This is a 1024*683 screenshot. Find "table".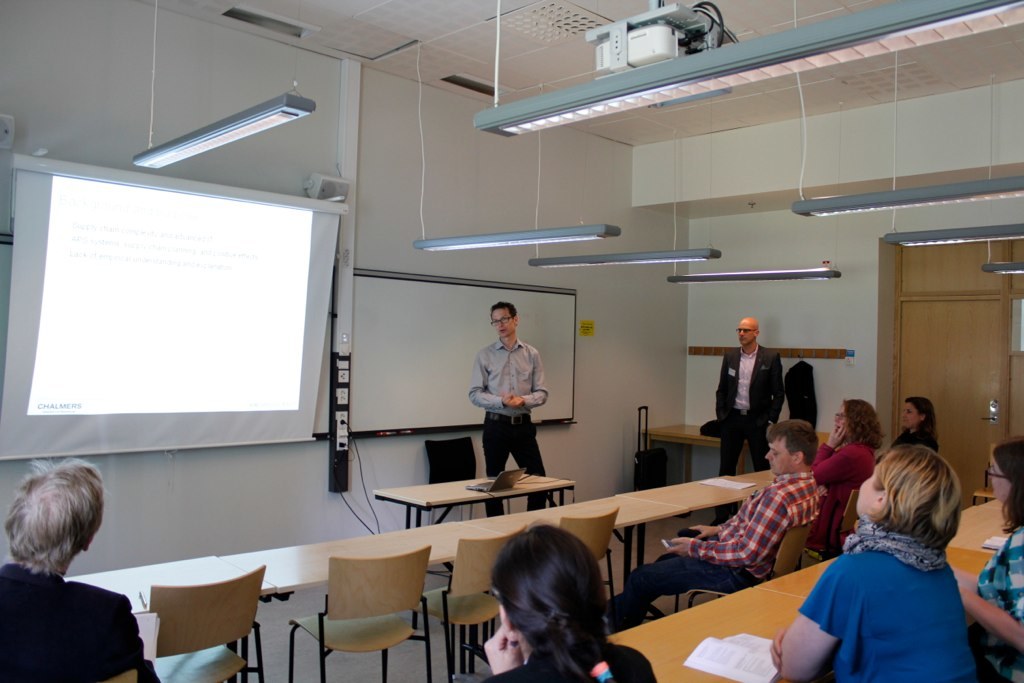
Bounding box: pyautogui.locateOnScreen(368, 463, 578, 647).
